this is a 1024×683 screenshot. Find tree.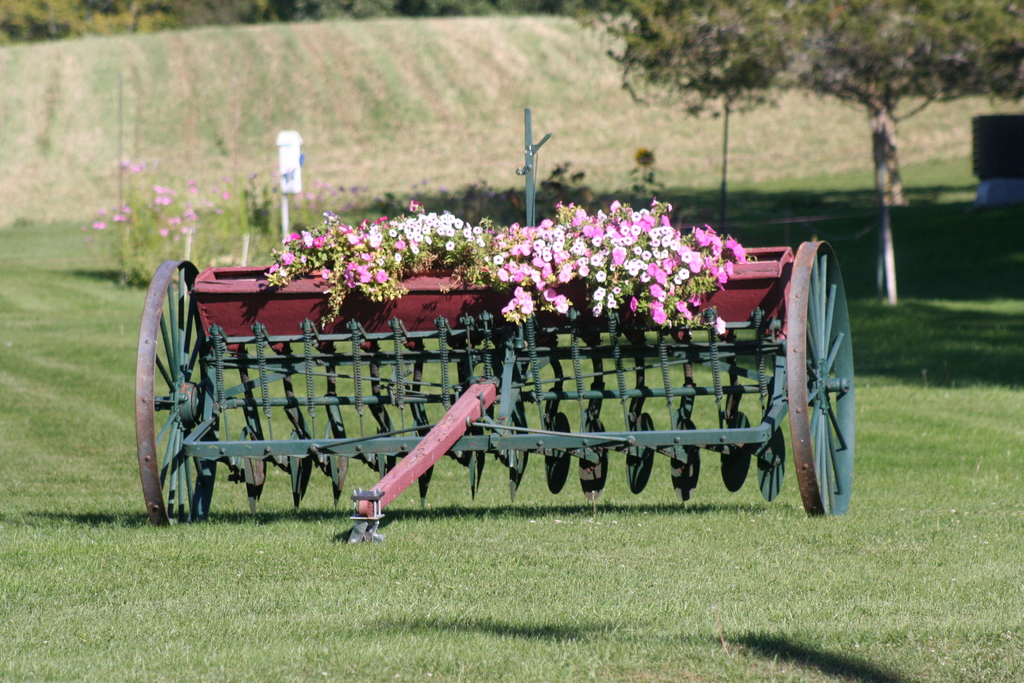
Bounding box: [0, 0, 282, 42].
